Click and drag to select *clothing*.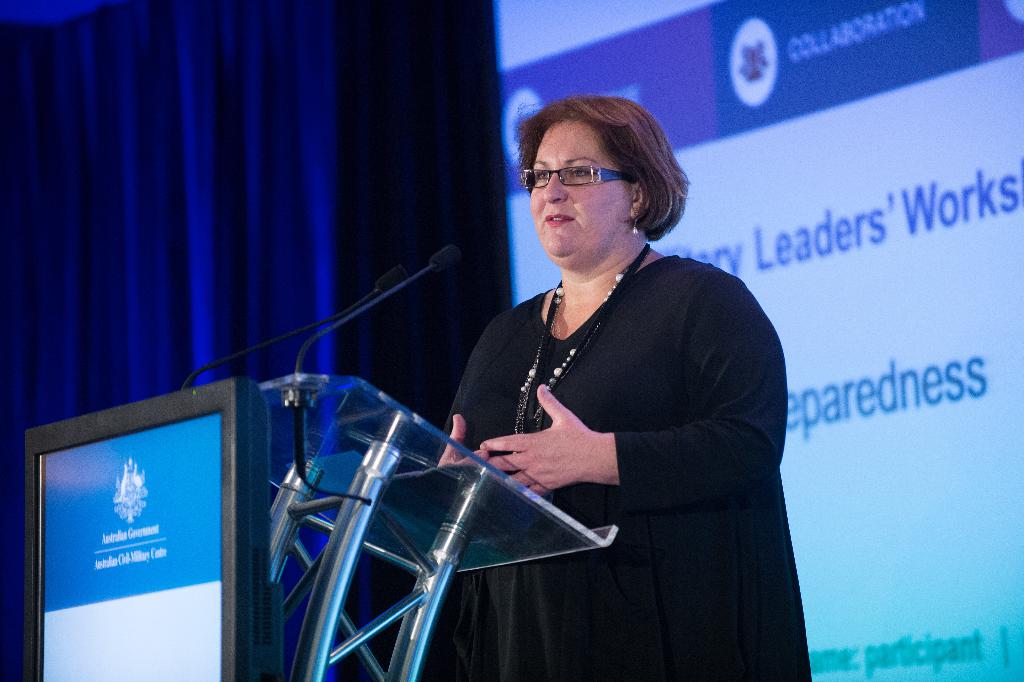
Selection: <box>429,220,808,681</box>.
